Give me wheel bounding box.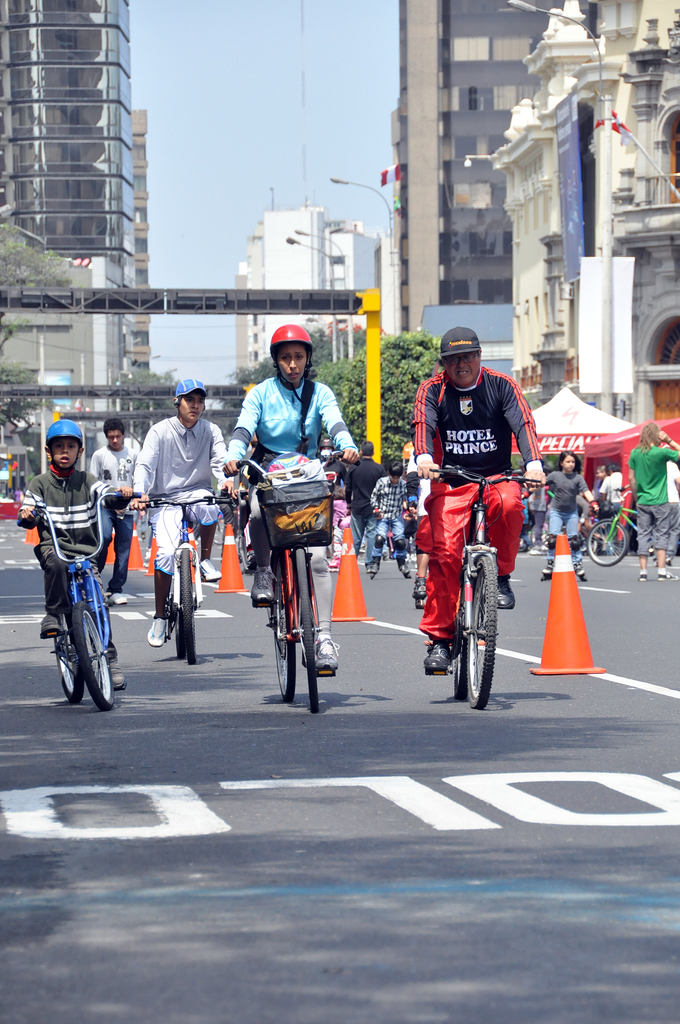
182,550,198,664.
